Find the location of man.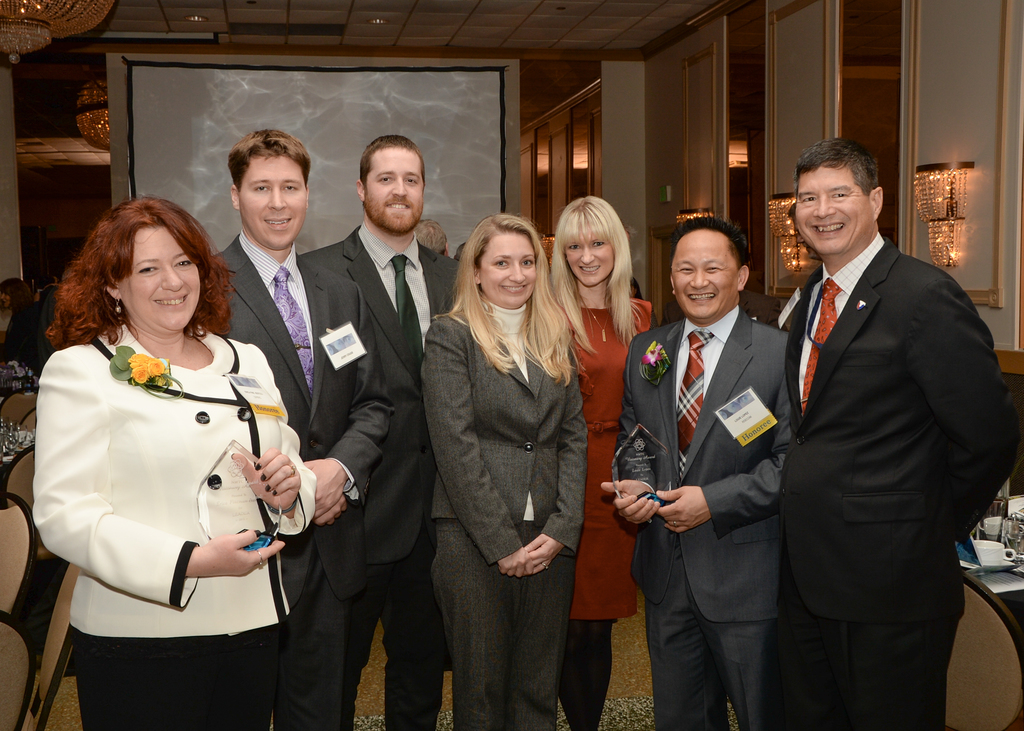
Location: detection(295, 134, 462, 730).
